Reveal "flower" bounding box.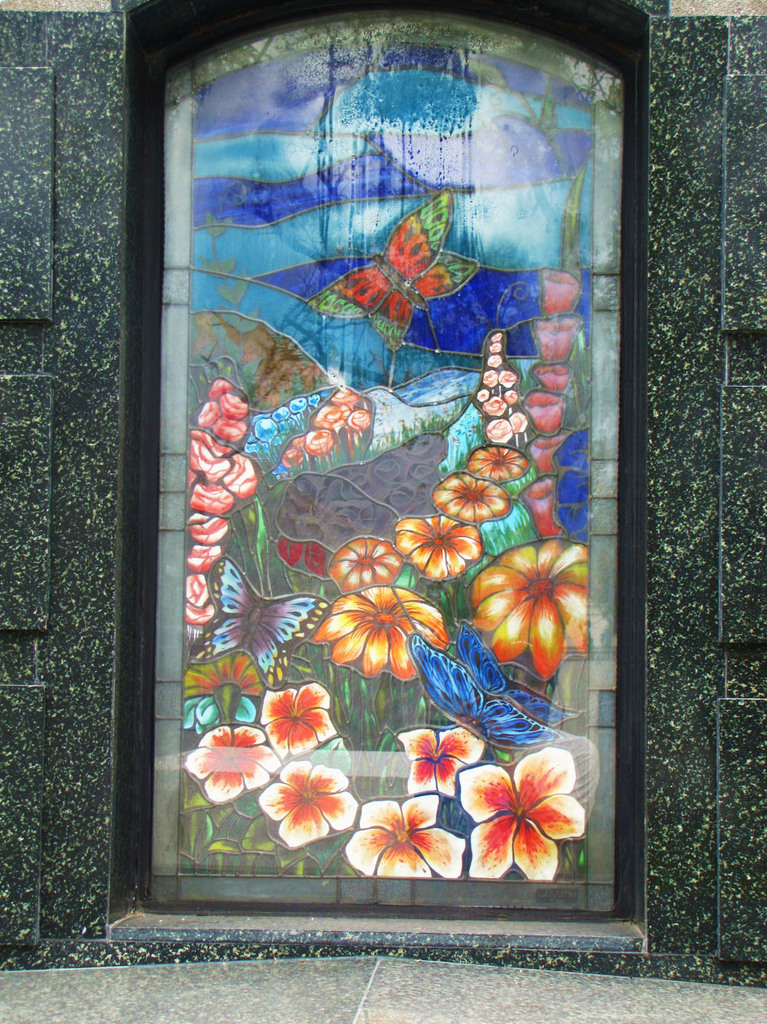
Revealed: left=511, top=412, right=532, bottom=431.
